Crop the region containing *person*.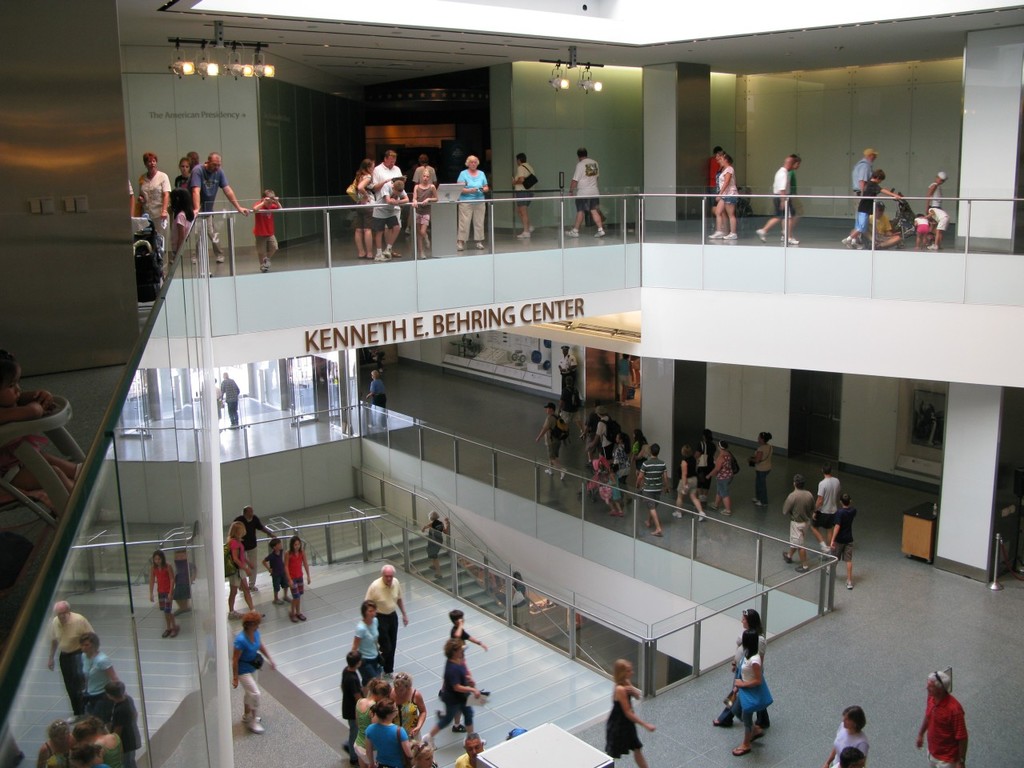
Crop region: [x1=882, y1=185, x2=918, y2=250].
